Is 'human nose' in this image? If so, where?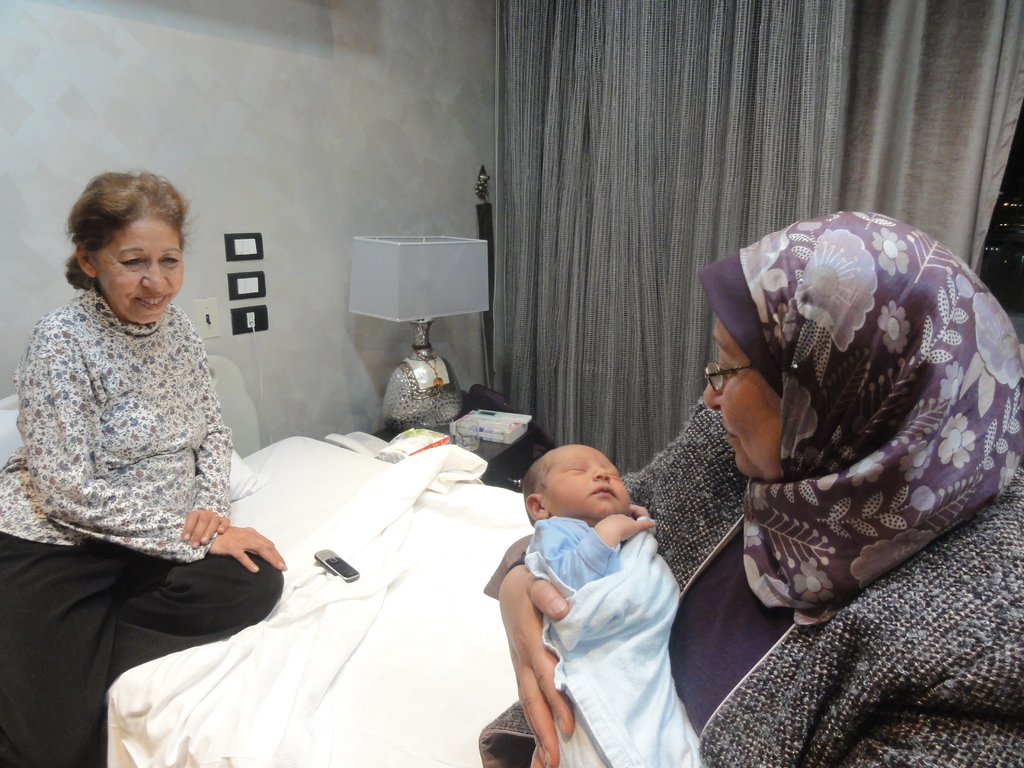
Yes, at (144, 264, 166, 292).
